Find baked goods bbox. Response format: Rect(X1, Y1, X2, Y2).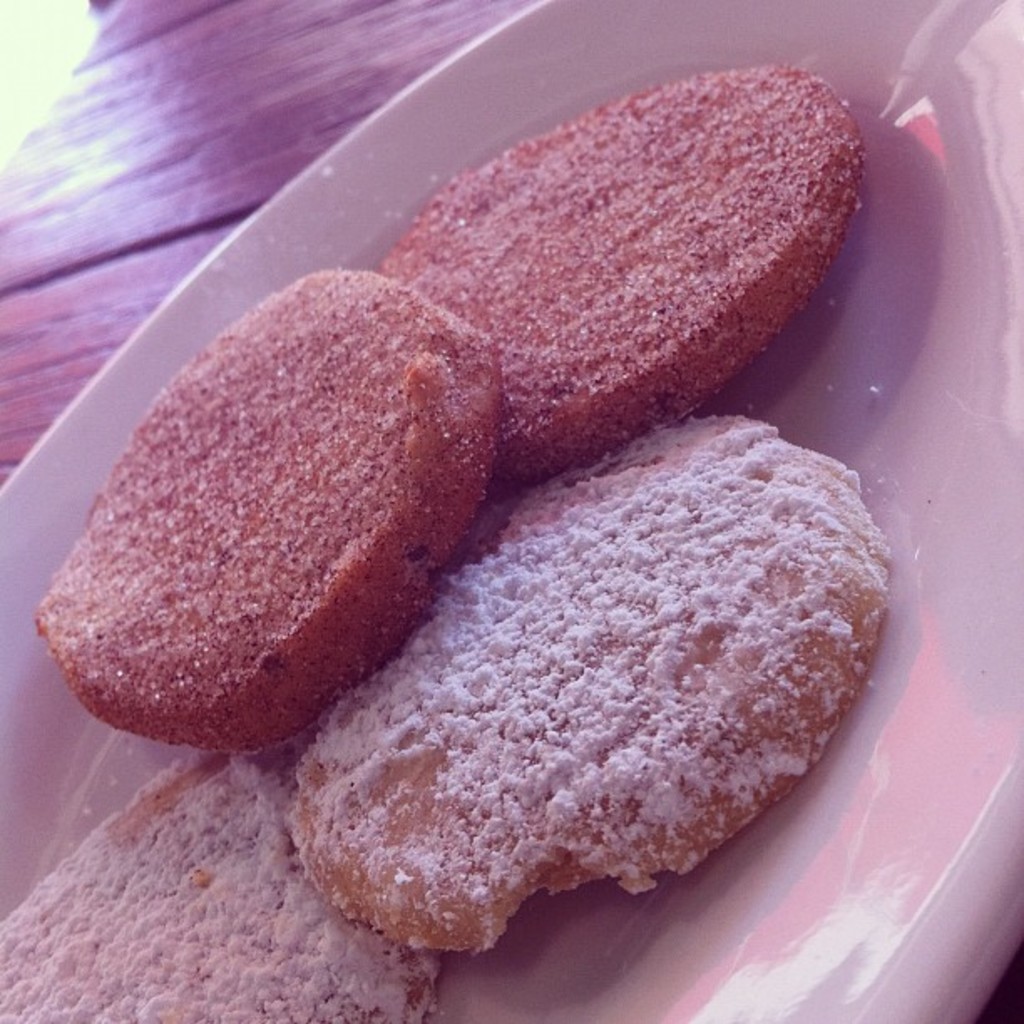
Rect(294, 393, 909, 979).
